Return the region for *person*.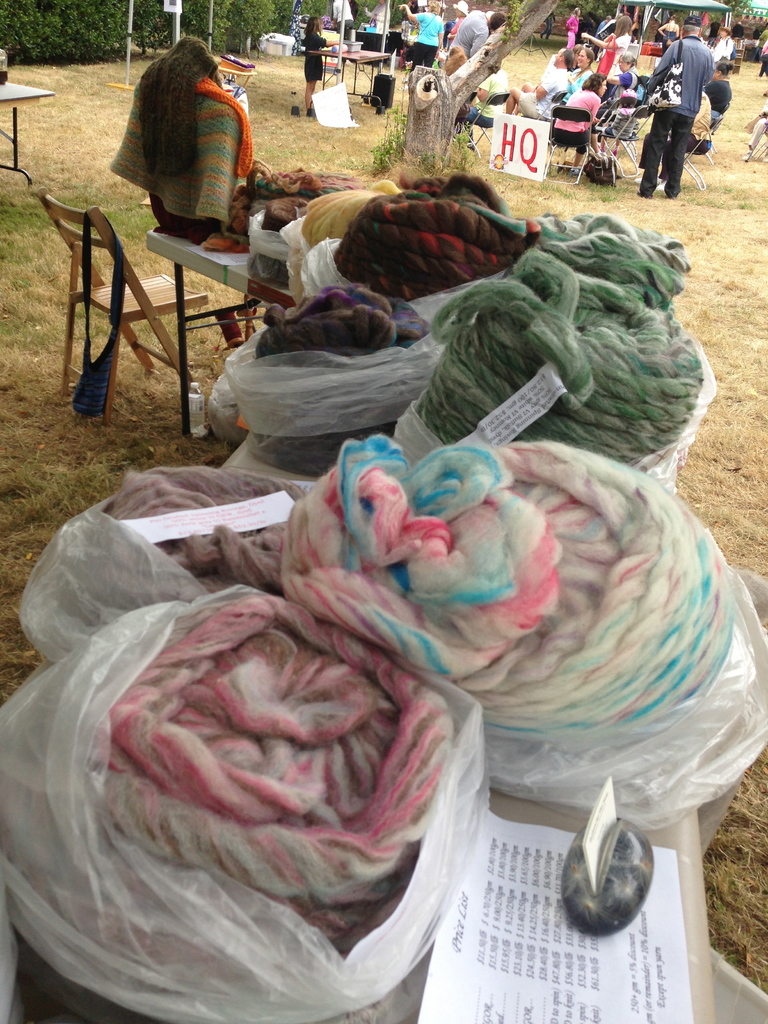
(x1=448, y1=0, x2=495, y2=63).
